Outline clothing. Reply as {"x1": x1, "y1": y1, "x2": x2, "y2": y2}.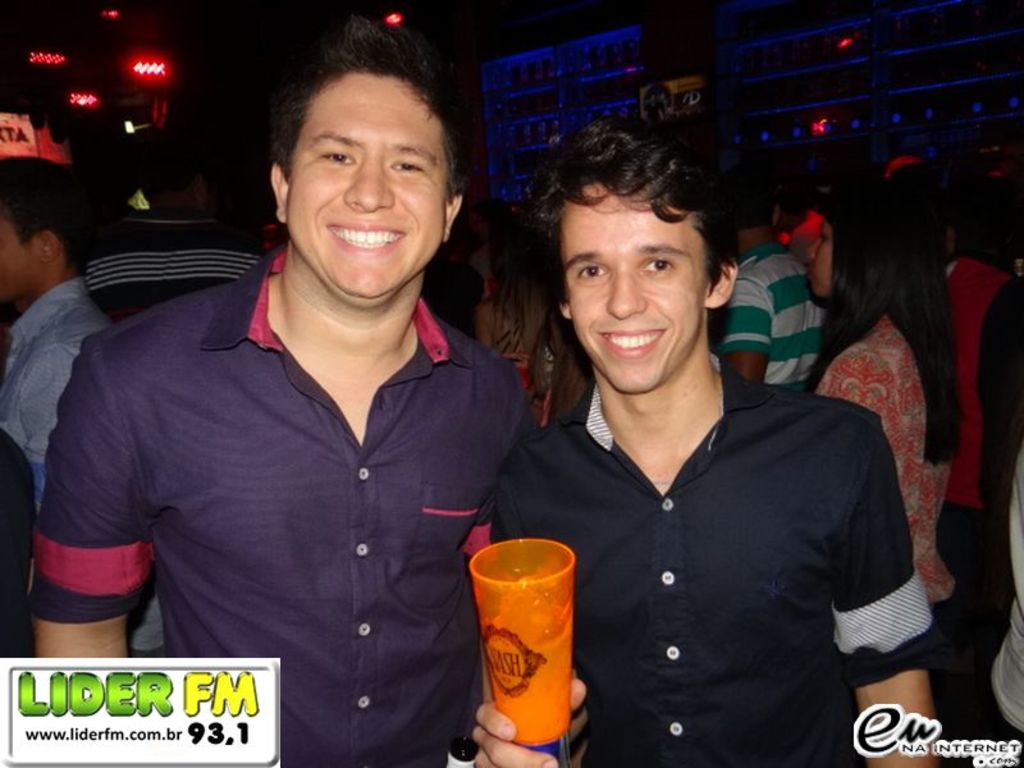
{"x1": 19, "y1": 243, "x2": 540, "y2": 767}.
